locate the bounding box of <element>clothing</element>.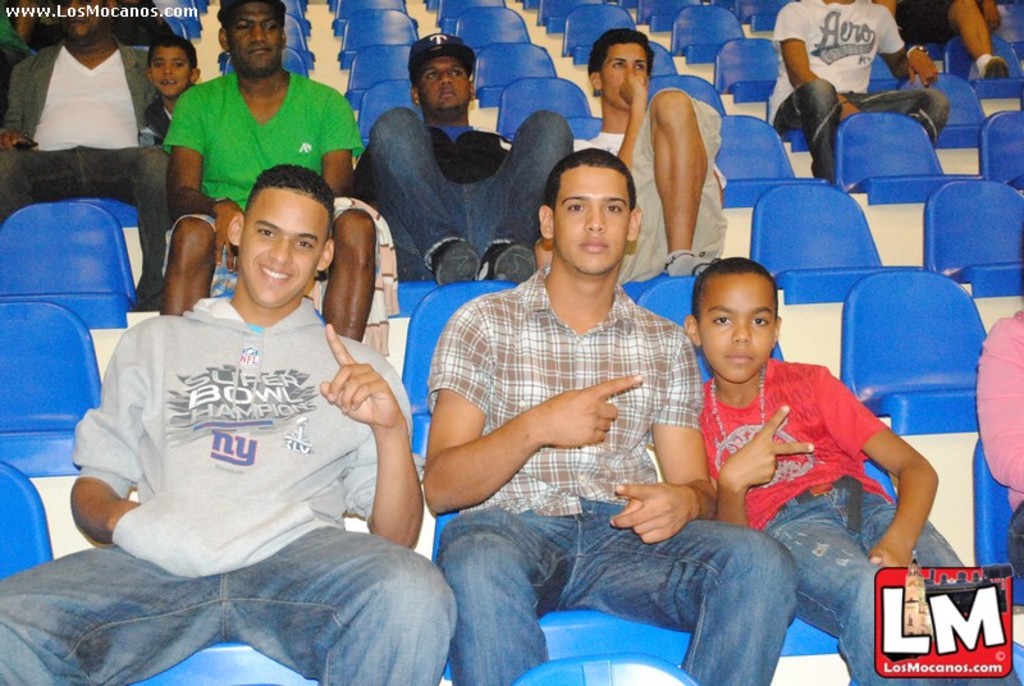
Bounding box: box=[161, 73, 357, 269].
